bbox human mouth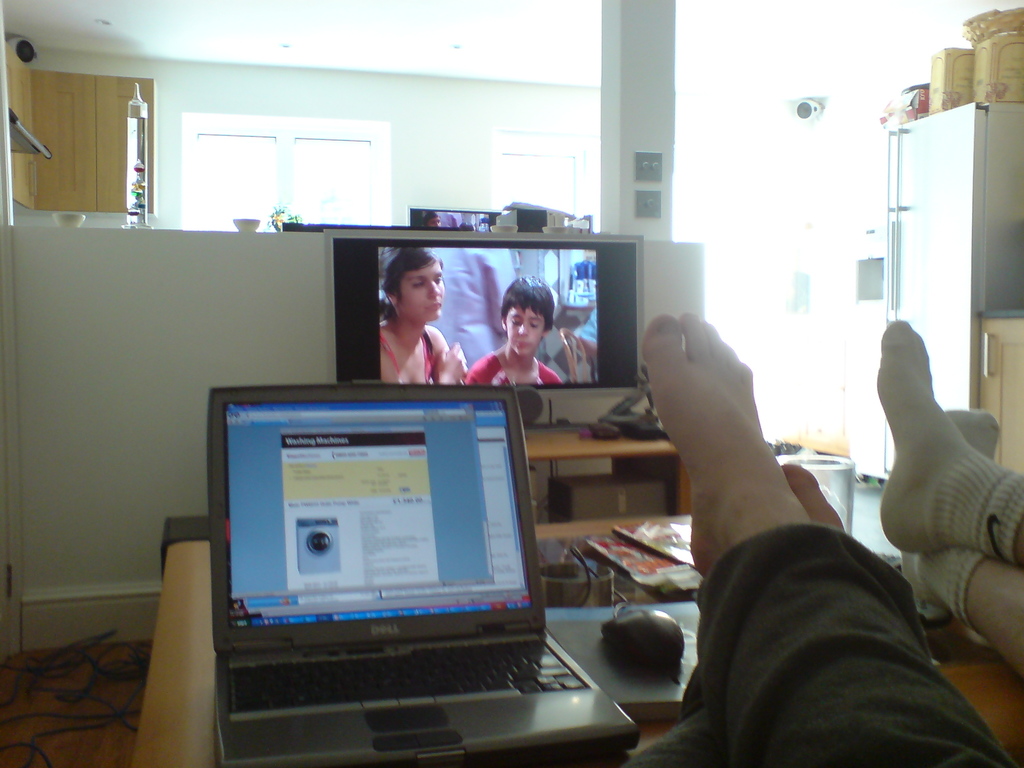
422:300:444:314
